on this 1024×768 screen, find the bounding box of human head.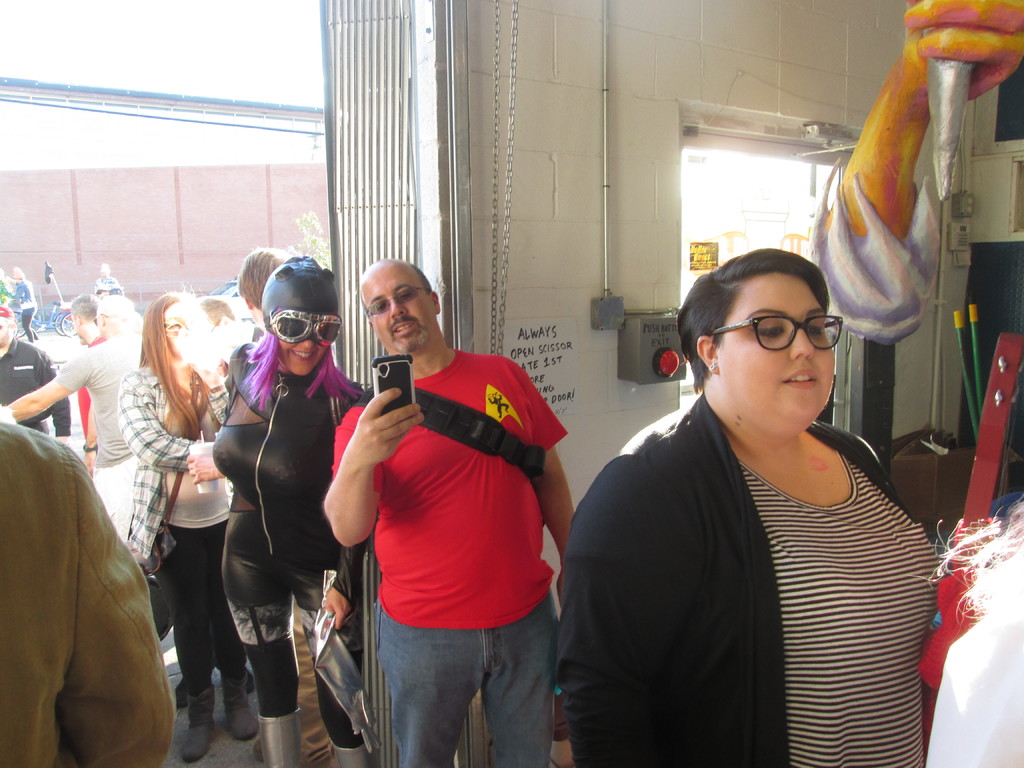
Bounding box: bbox(139, 291, 209, 368).
